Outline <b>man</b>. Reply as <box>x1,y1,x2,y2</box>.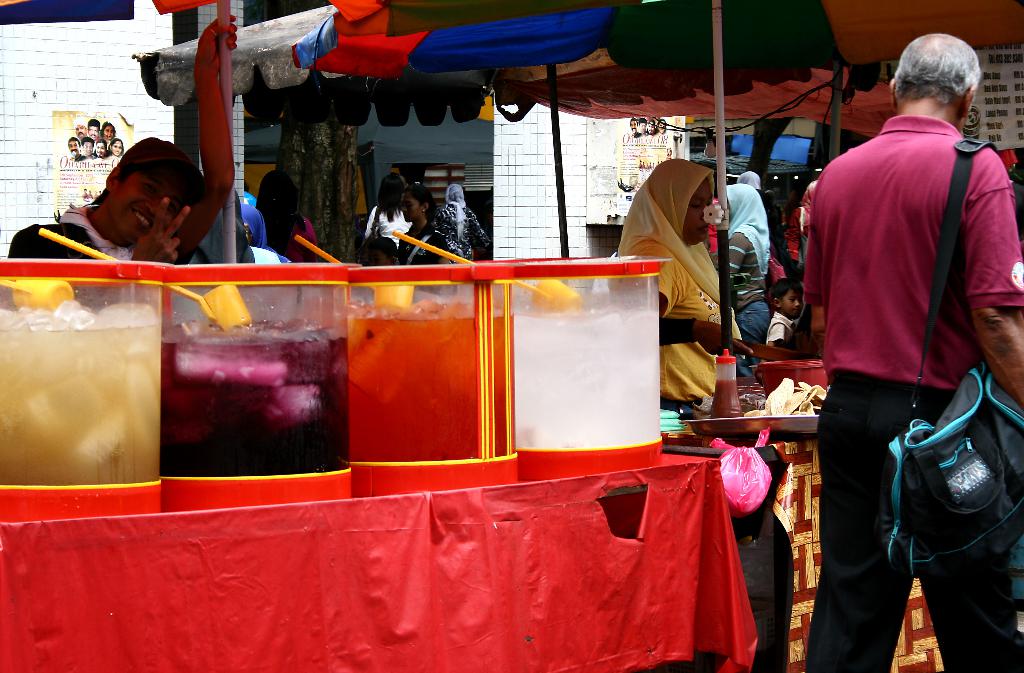
<box>8,12,241,304</box>.
